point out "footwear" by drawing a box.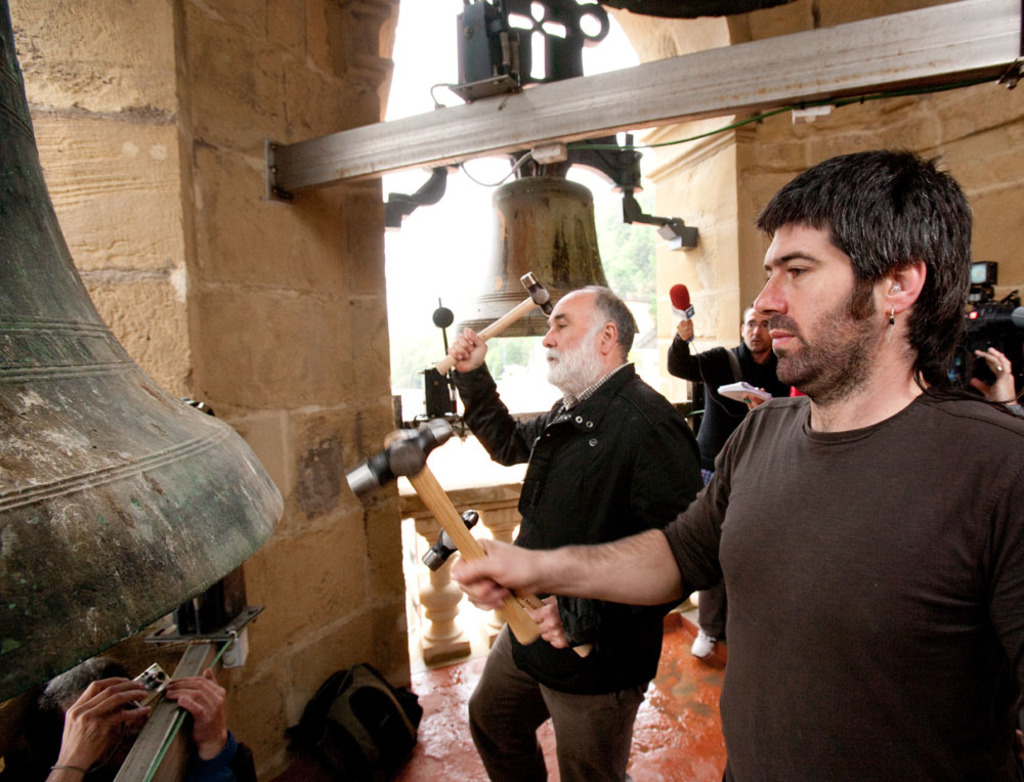
bbox=[689, 625, 720, 662].
